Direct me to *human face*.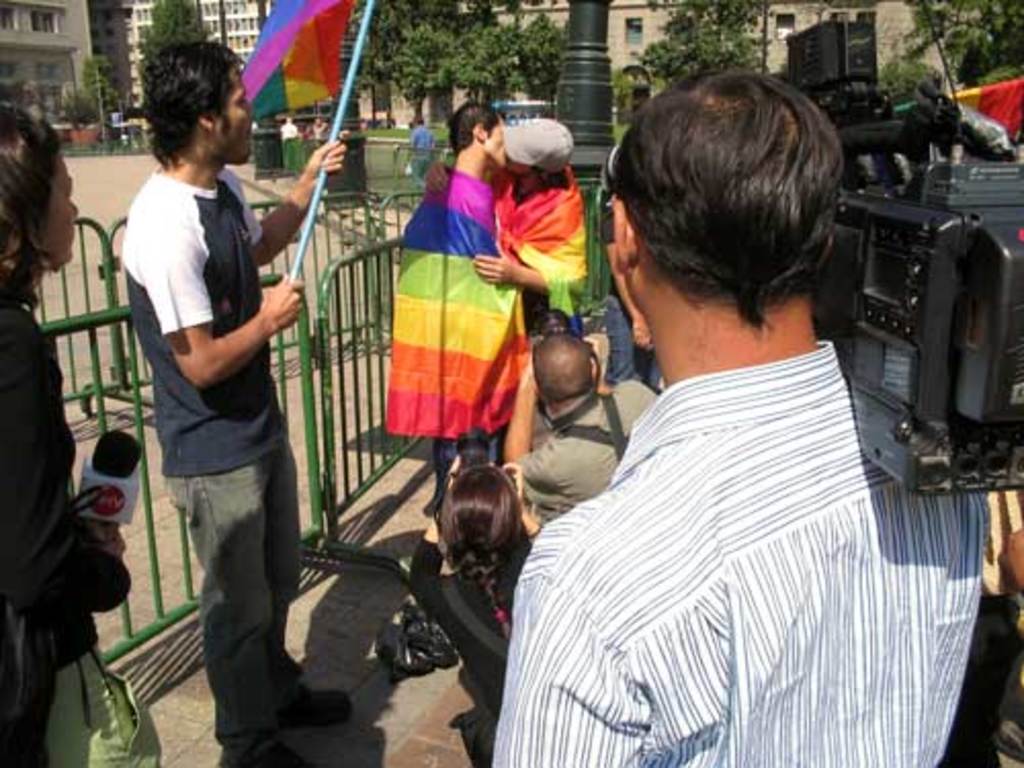
Direction: [215,59,262,168].
